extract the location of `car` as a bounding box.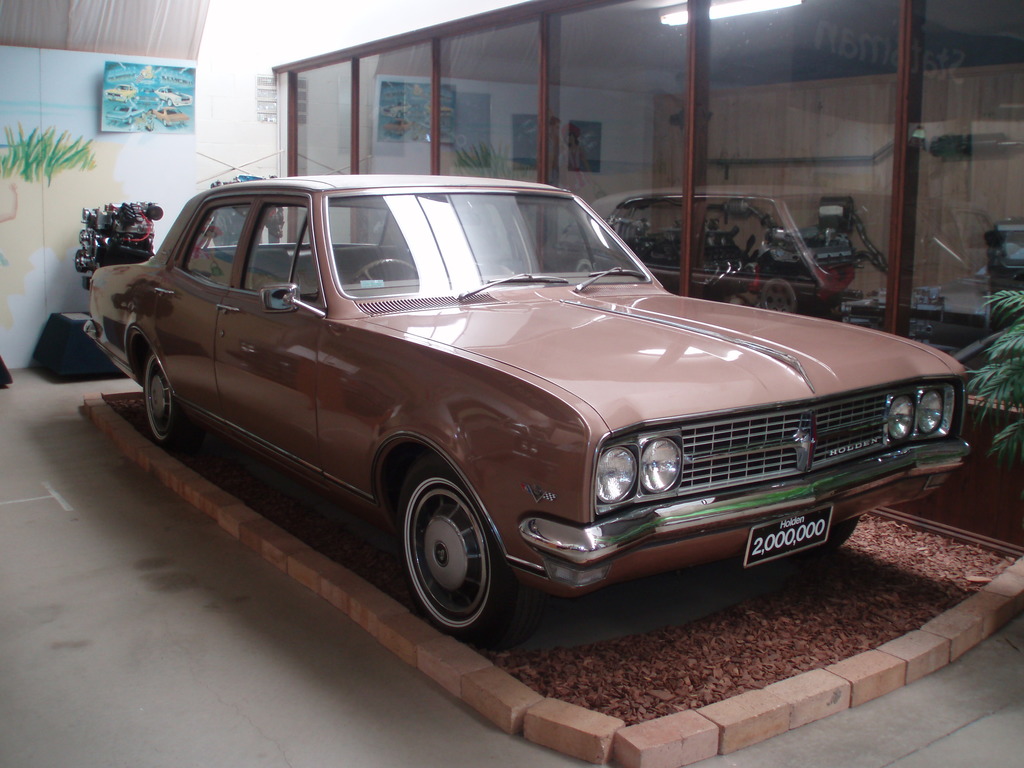
box=[81, 173, 972, 639].
